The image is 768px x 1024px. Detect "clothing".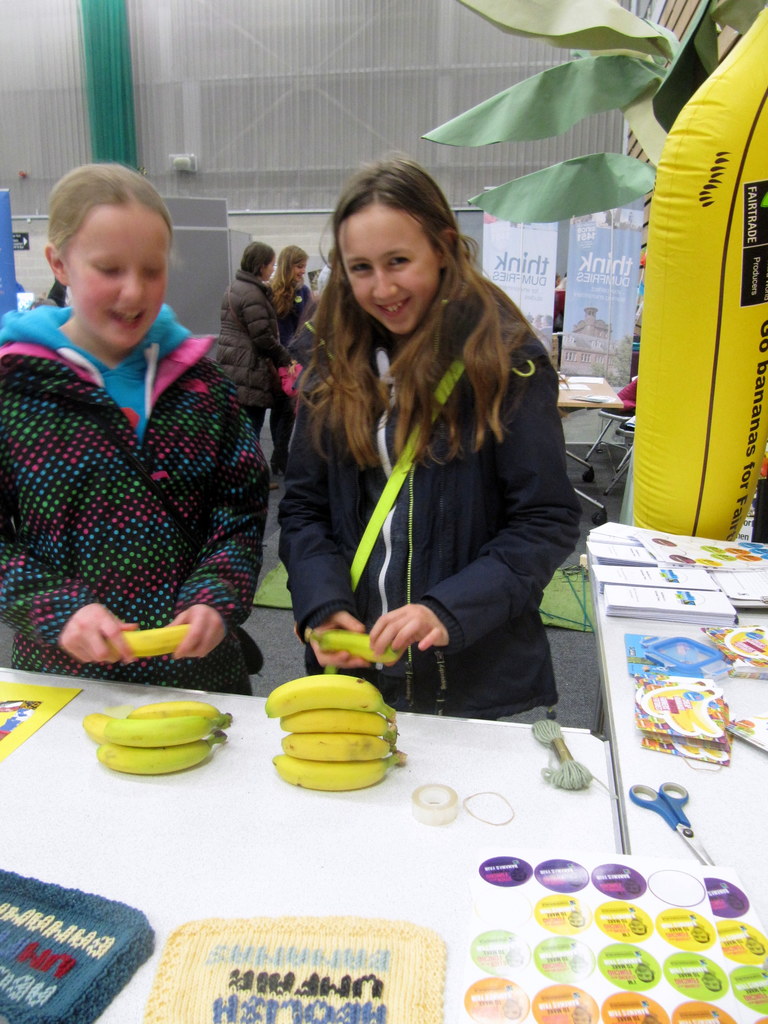
Detection: 0/316/280/684.
